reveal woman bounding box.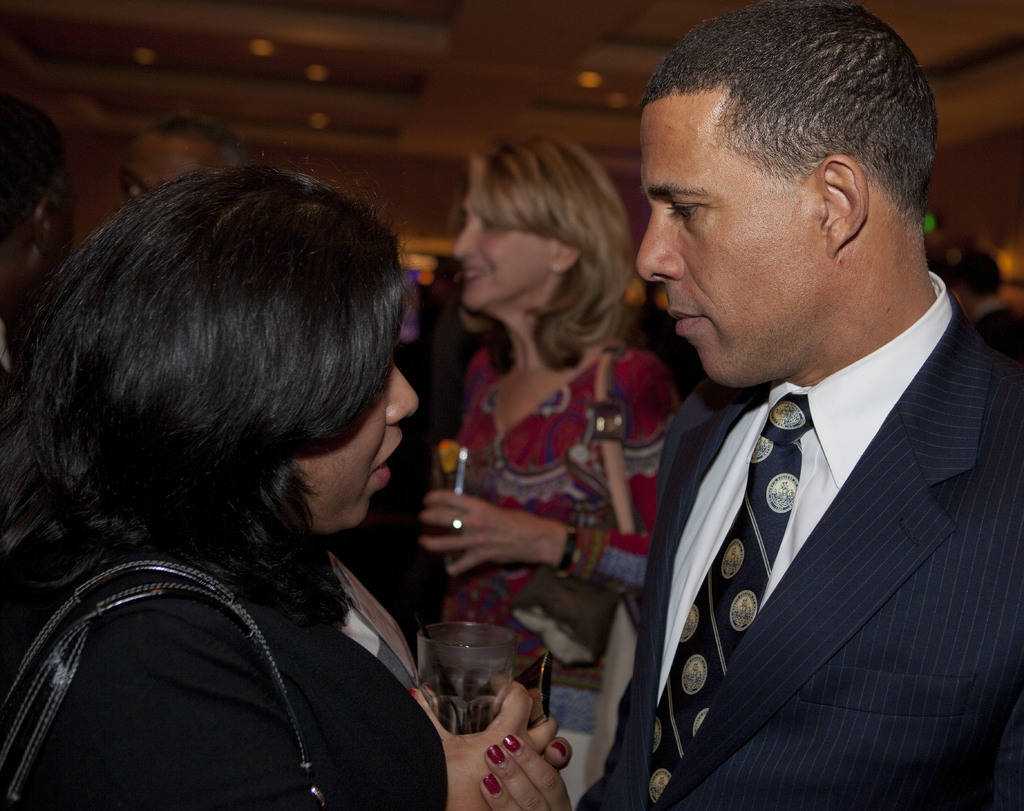
Revealed: locate(401, 156, 690, 668).
